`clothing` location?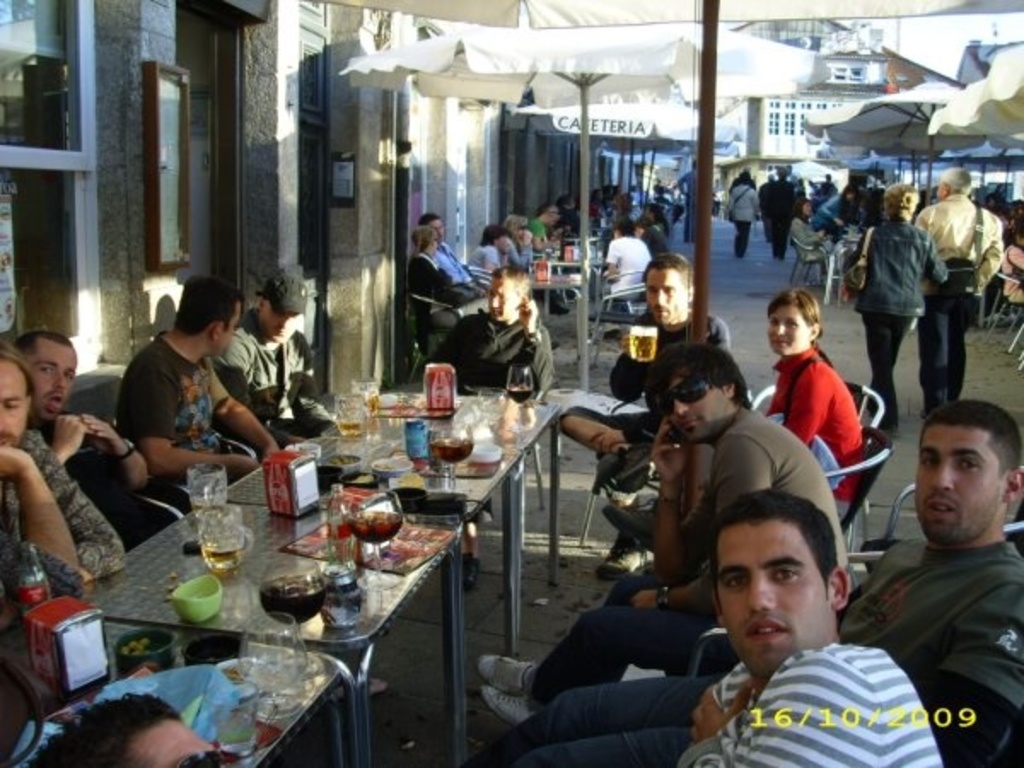
bbox=[532, 403, 848, 707]
